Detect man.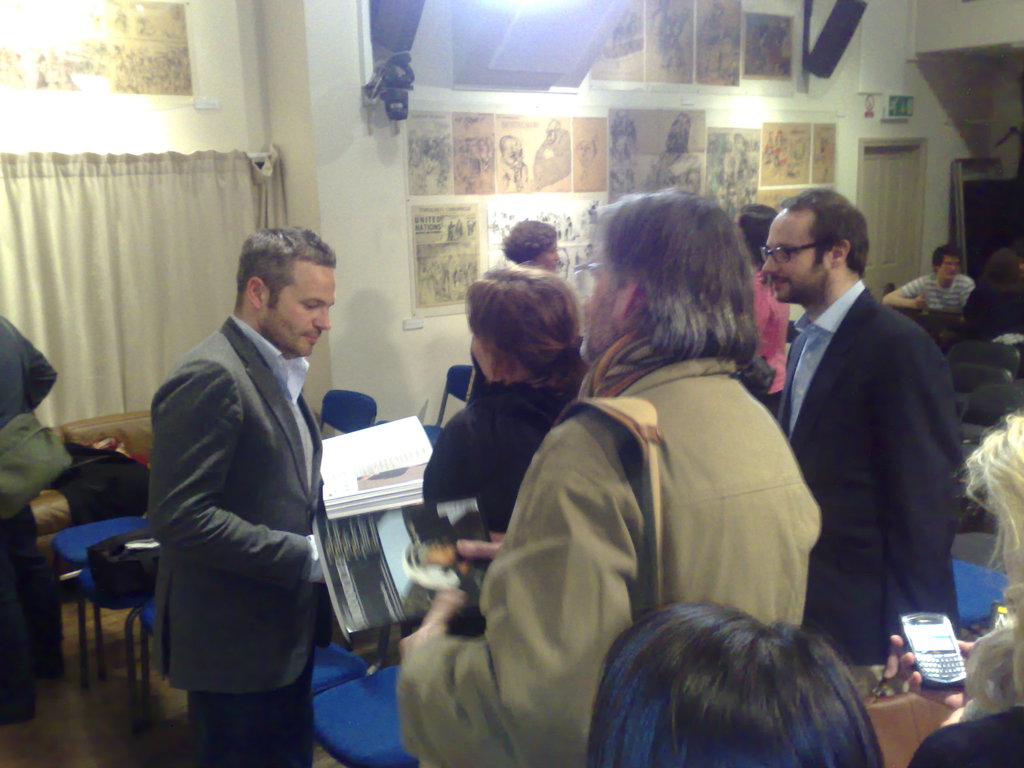
Detected at select_region(739, 181, 969, 725).
